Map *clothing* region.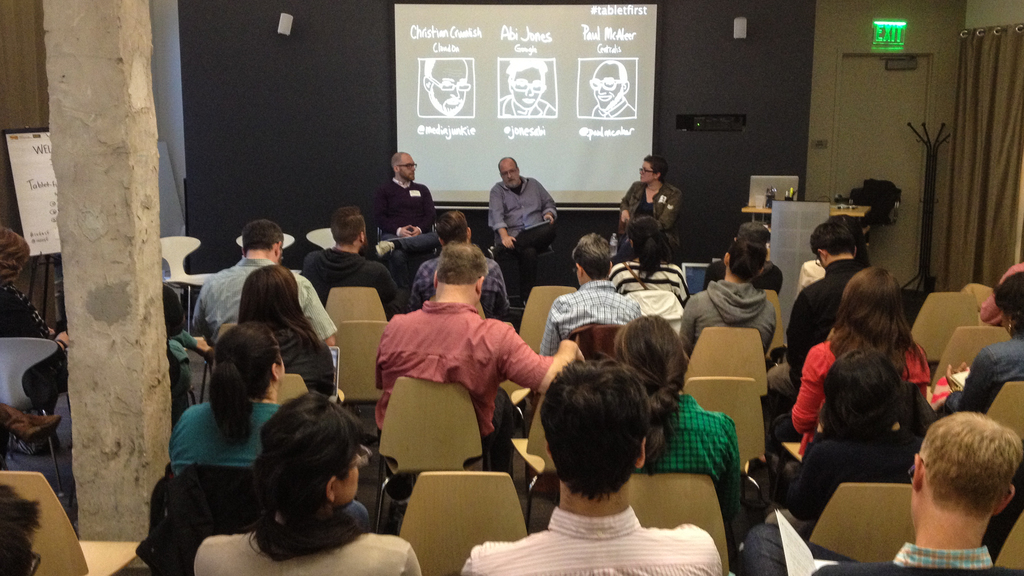
Mapped to box(607, 255, 691, 298).
